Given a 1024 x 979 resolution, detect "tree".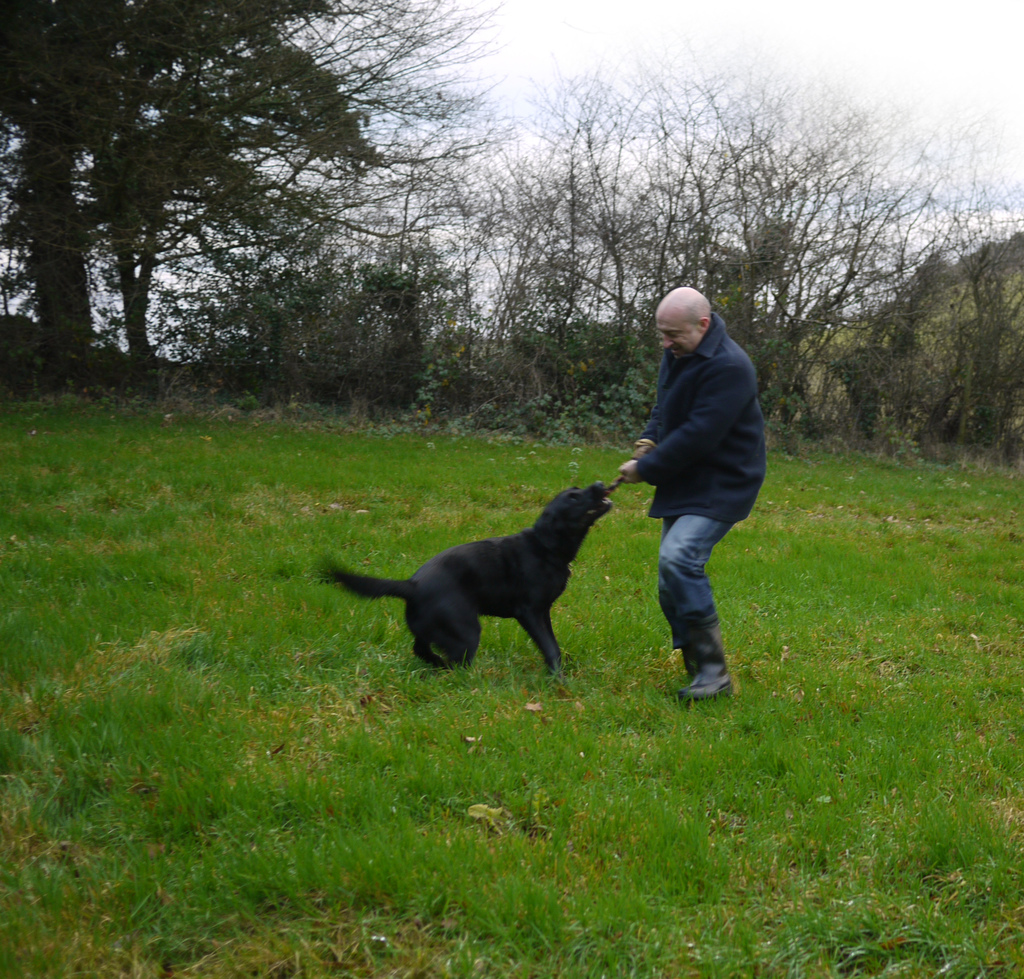
locate(0, 0, 392, 374).
